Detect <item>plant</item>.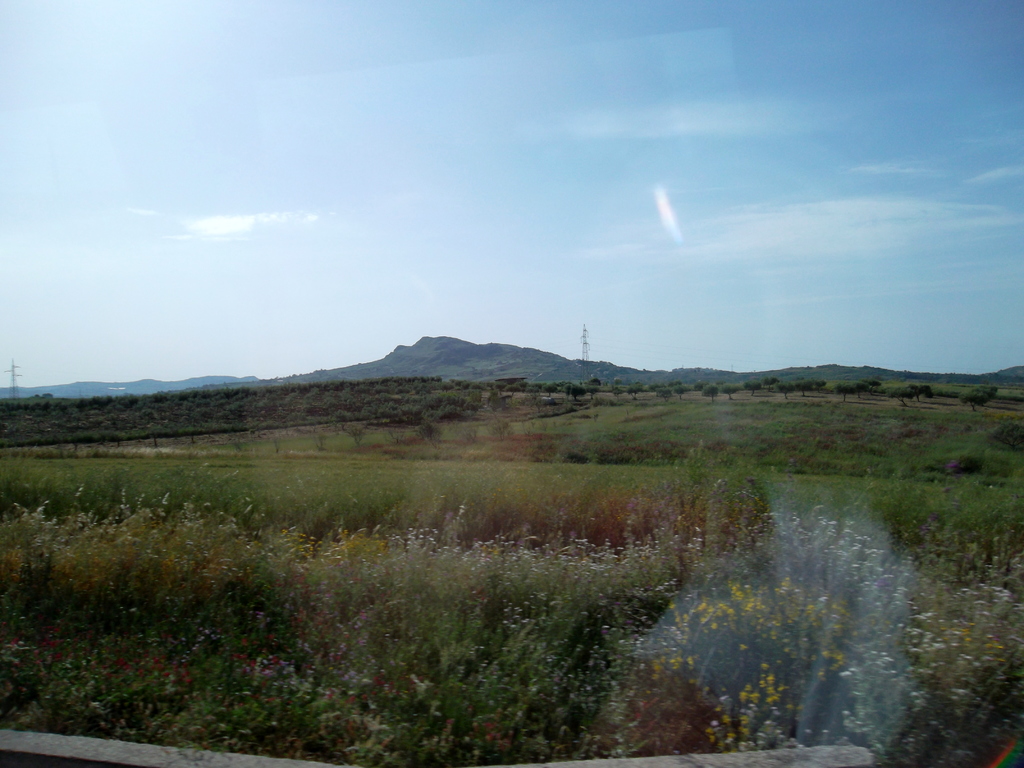
Detected at {"x1": 623, "y1": 653, "x2": 737, "y2": 742}.
